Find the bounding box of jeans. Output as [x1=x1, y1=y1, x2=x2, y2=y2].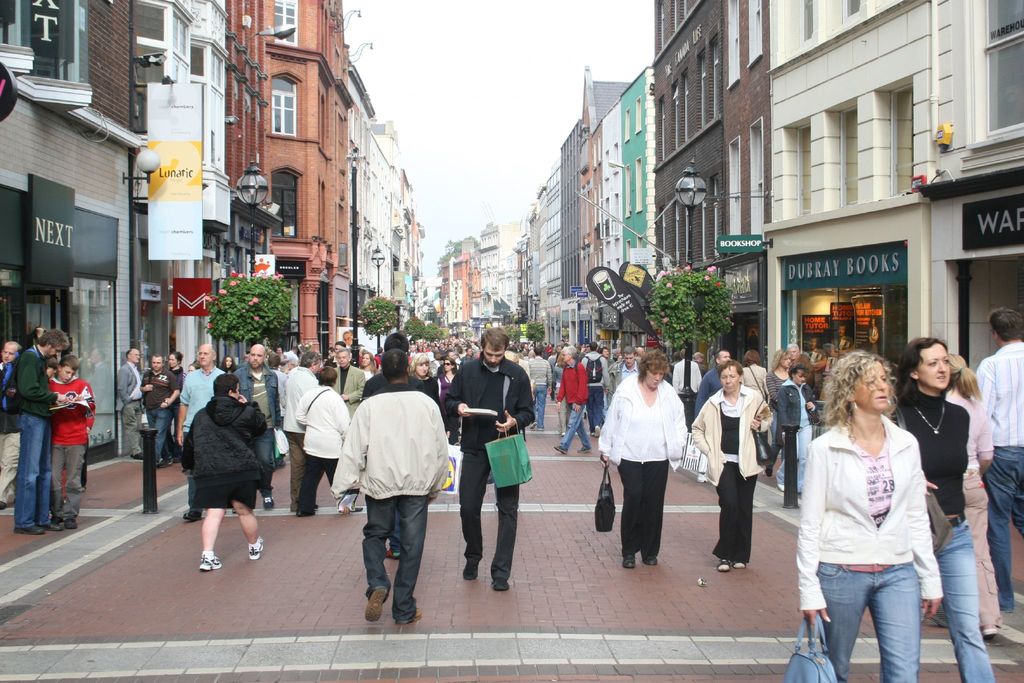
[x1=147, y1=409, x2=164, y2=457].
